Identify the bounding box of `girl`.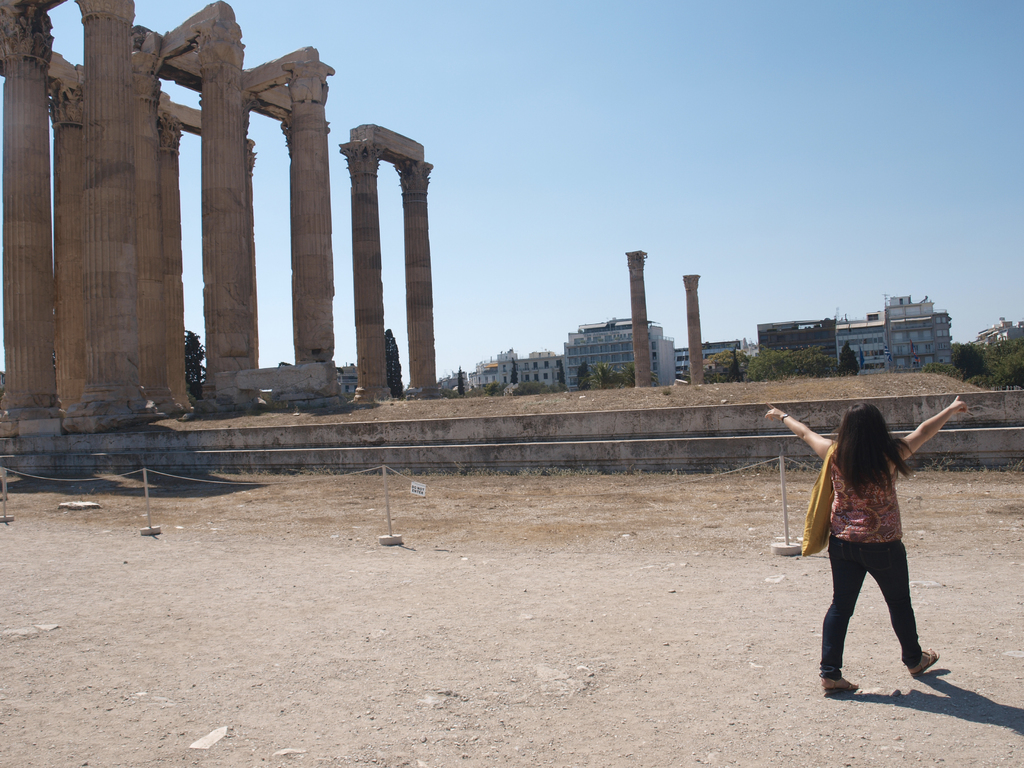
bbox=[763, 394, 972, 701].
